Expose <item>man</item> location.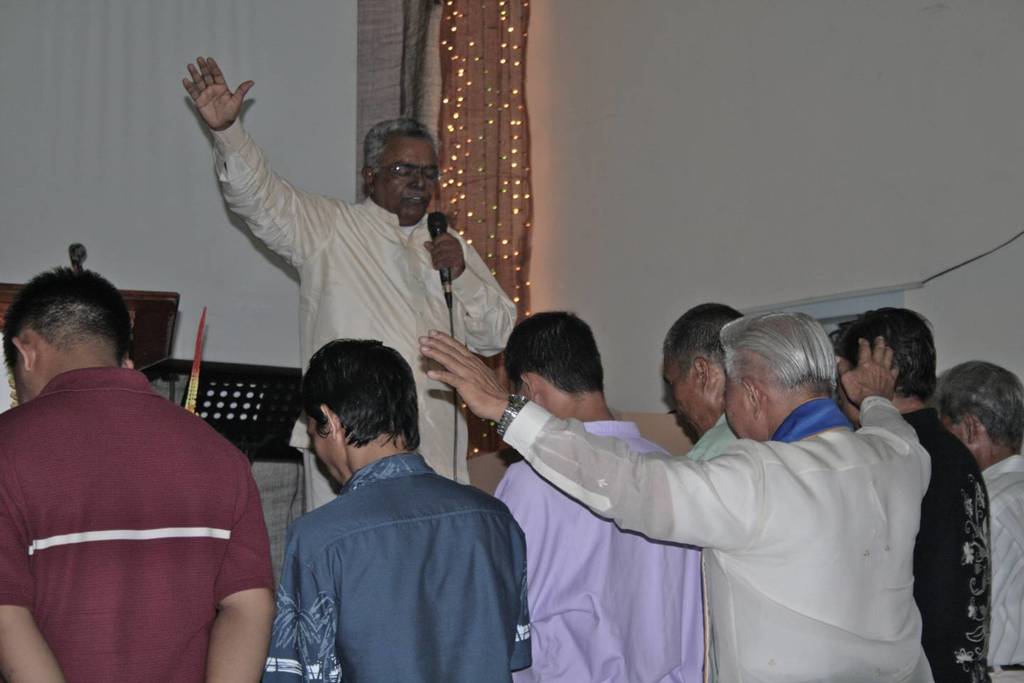
Exposed at {"left": 498, "top": 299, "right": 708, "bottom": 682}.
